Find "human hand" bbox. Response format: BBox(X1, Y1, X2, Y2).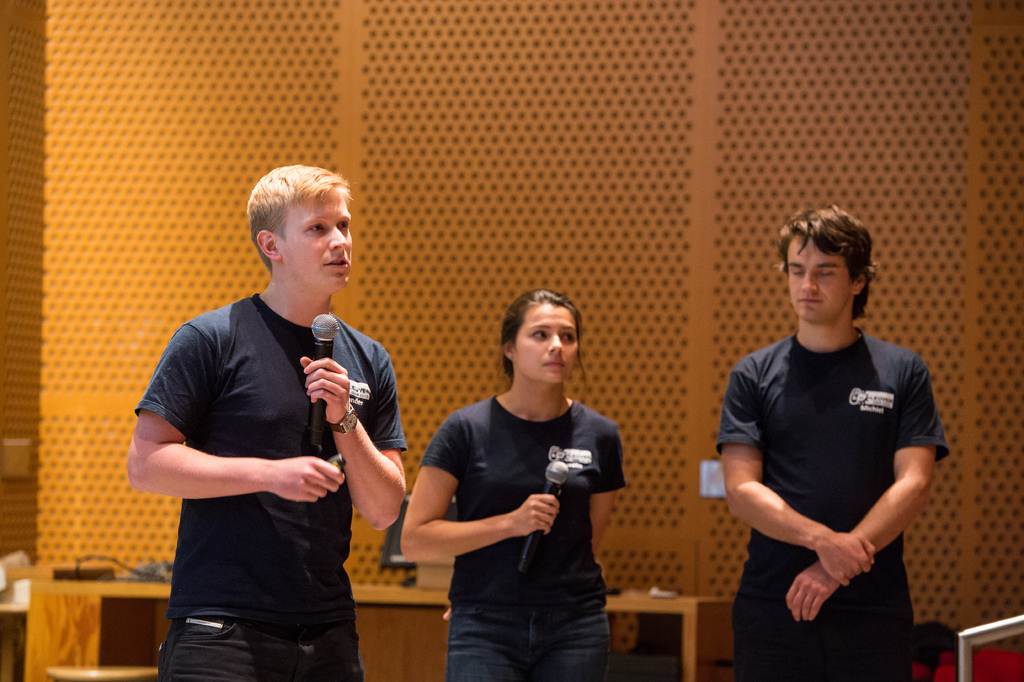
BBox(264, 456, 347, 504).
